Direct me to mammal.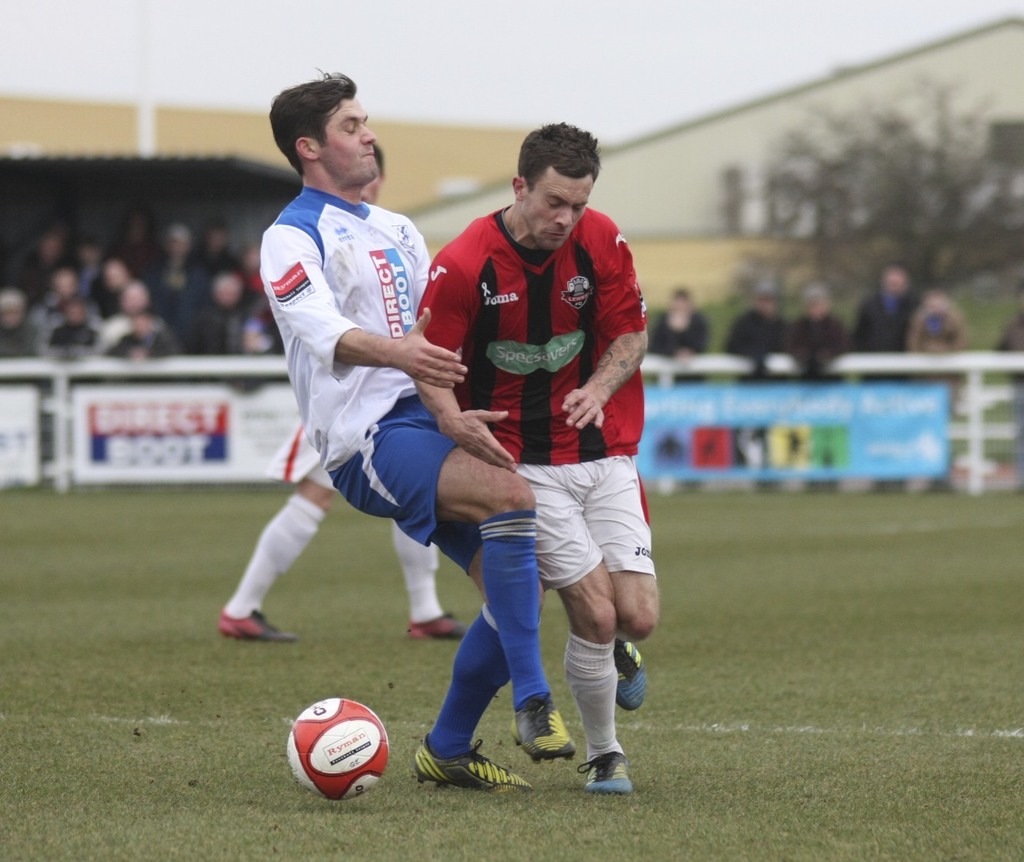
Direction: 256 65 579 788.
